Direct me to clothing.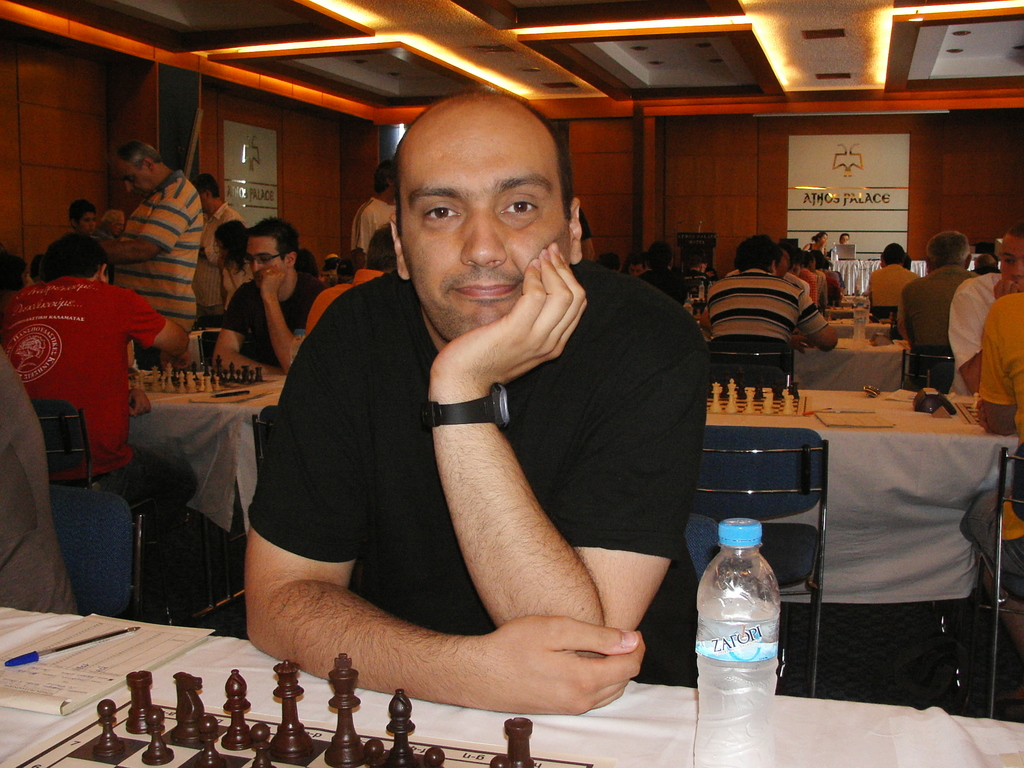
Direction: <region>305, 266, 384, 340</region>.
